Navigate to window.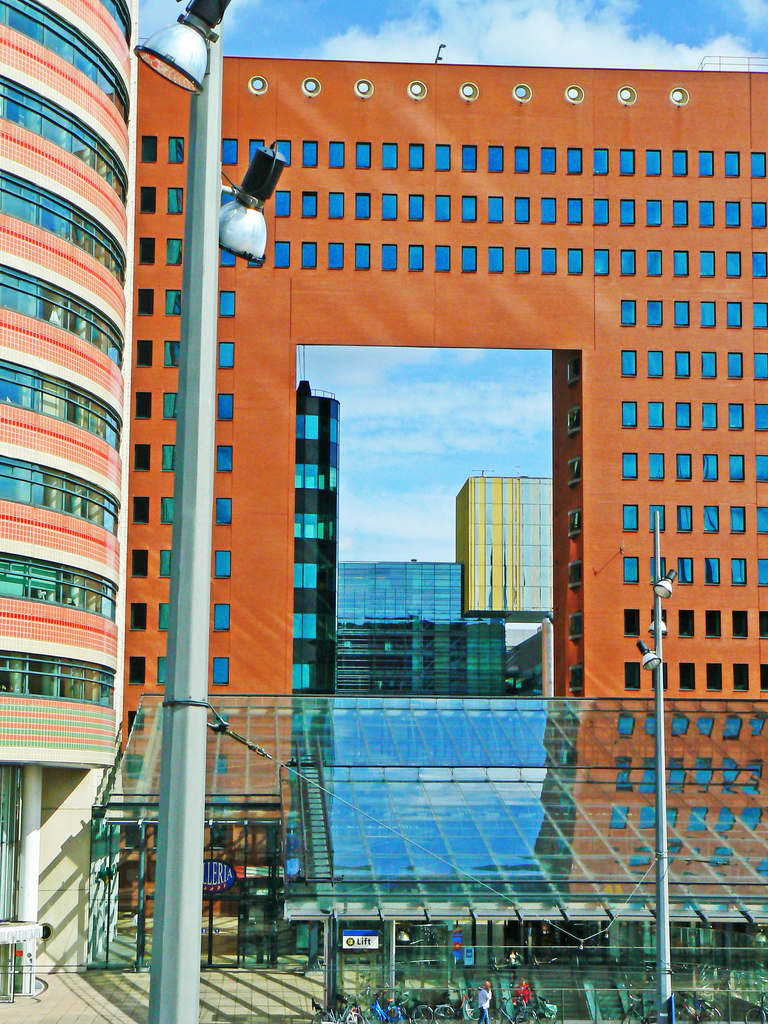
Navigation target: 750, 502, 767, 534.
